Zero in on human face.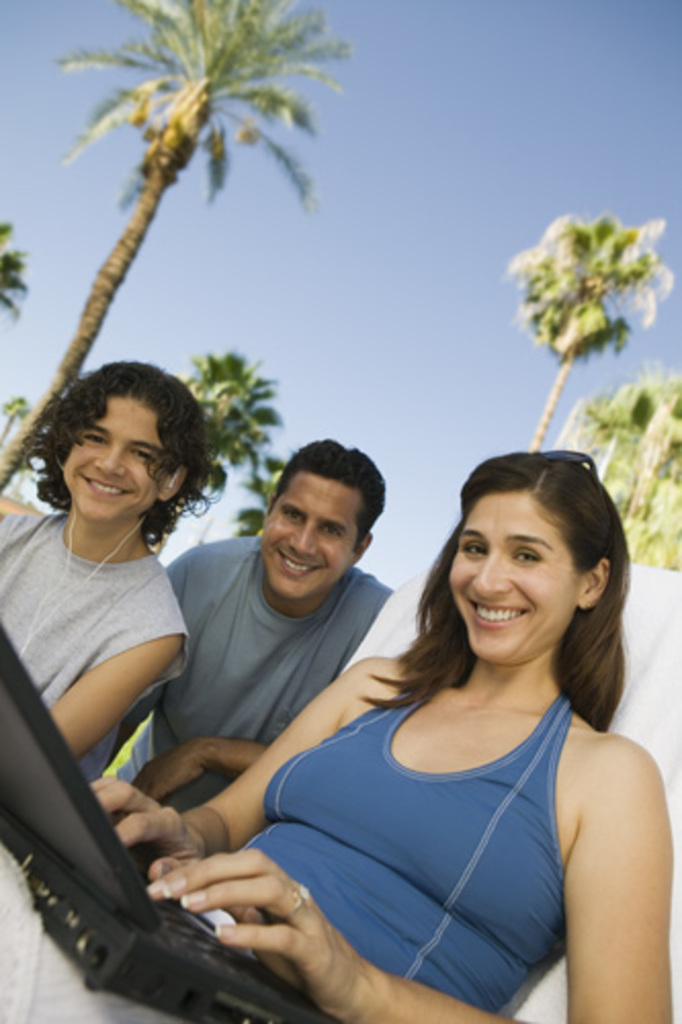
Zeroed in: 260 473 356 596.
